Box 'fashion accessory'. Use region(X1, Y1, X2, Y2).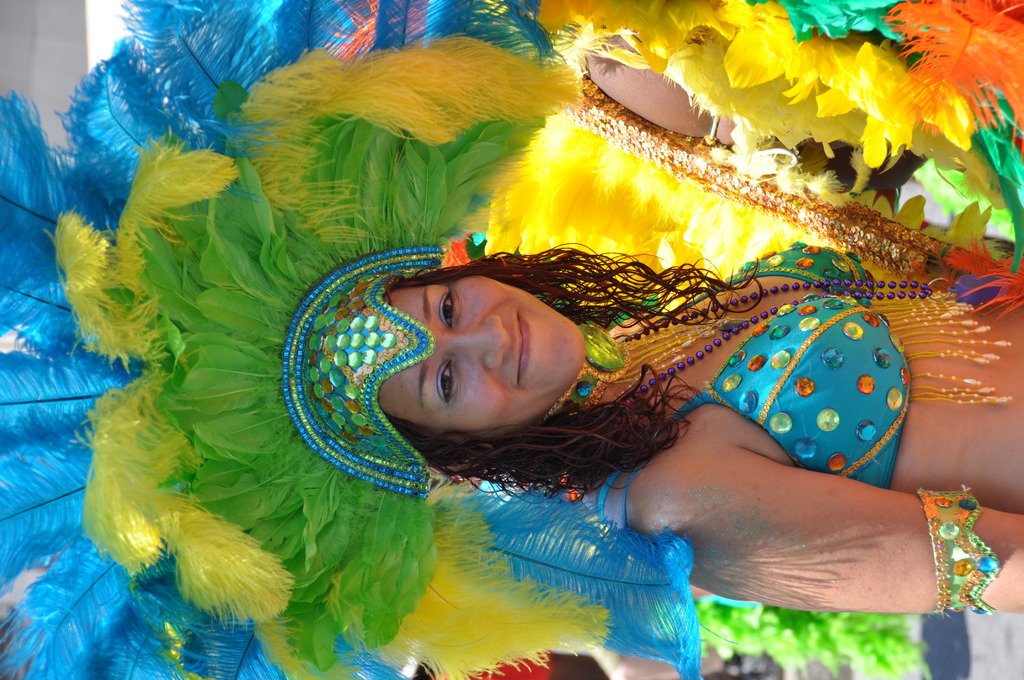
region(916, 483, 997, 618).
